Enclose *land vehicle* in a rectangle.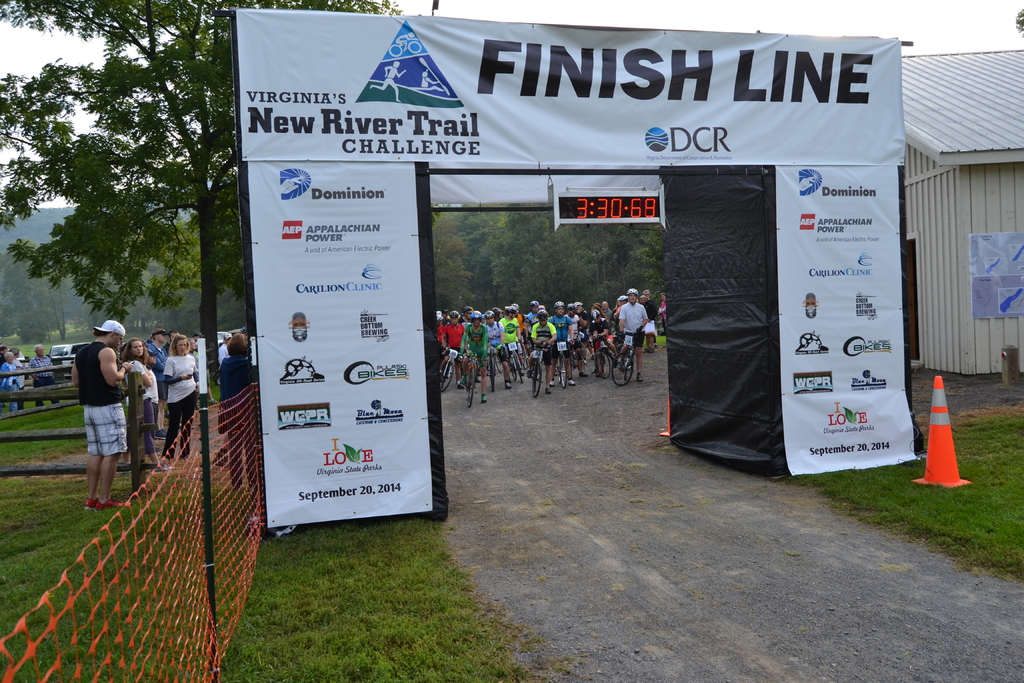
<bbox>613, 330, 642, 384</bbox>.
